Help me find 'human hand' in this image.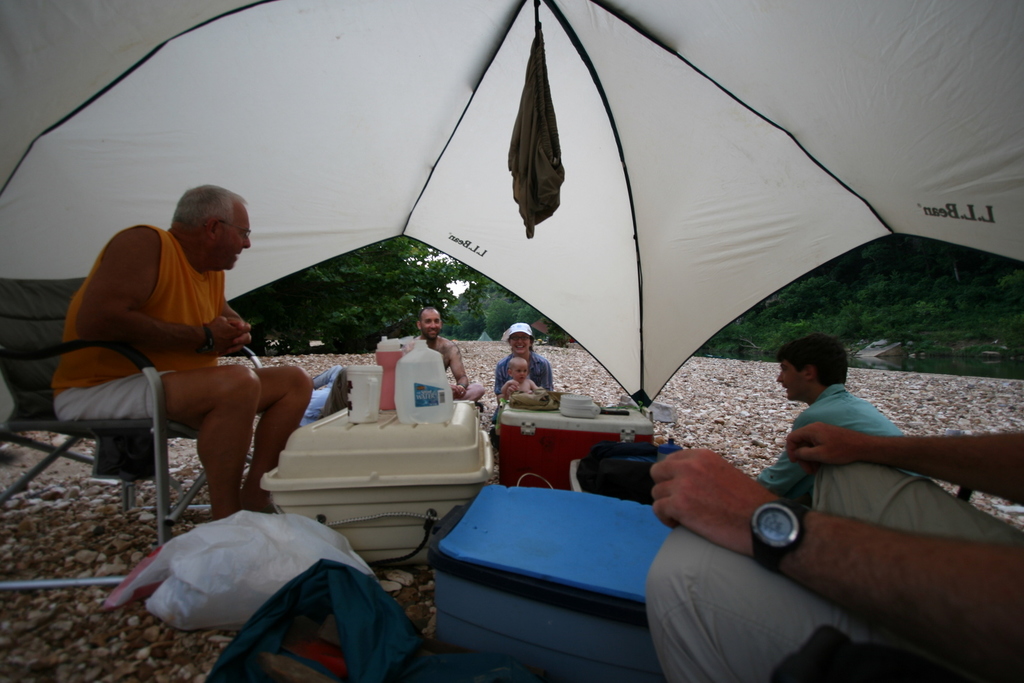
Found it: box=[785, 423, 857, 474].
